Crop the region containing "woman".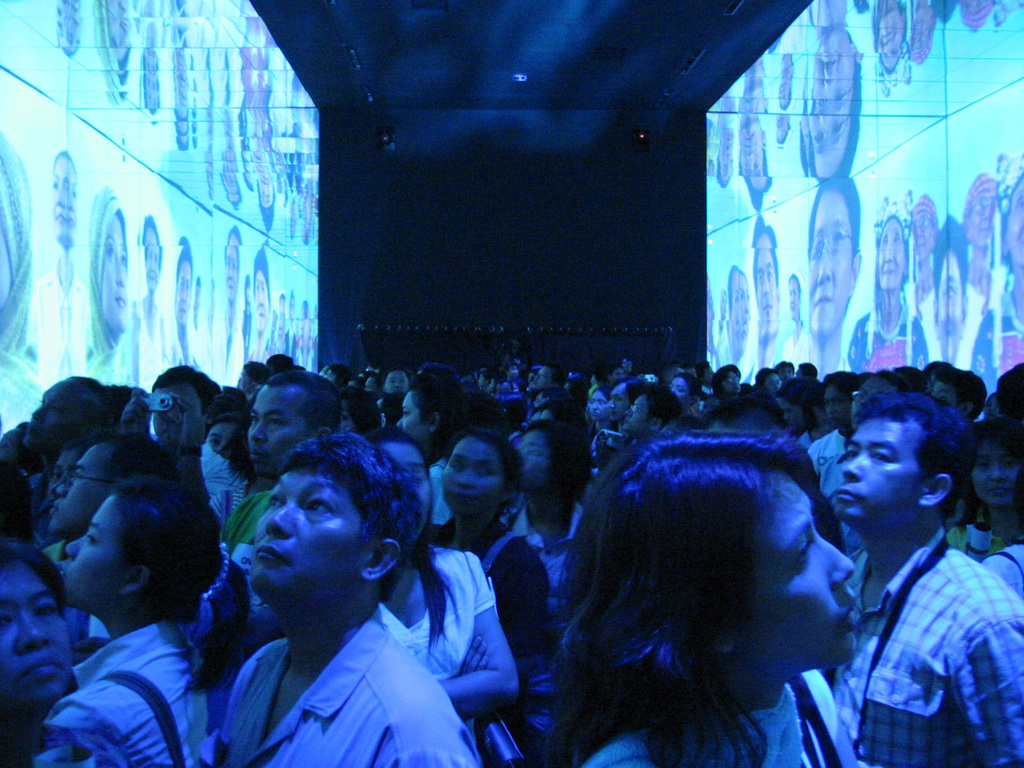
Crop region: rect(970, 152, 1023, 392).
